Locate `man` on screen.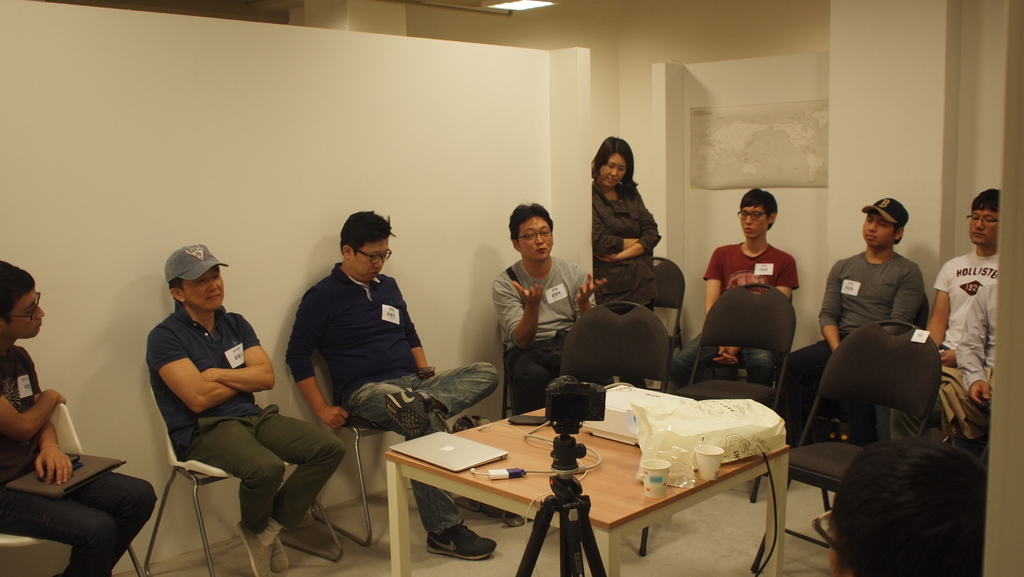
On screen at box(127, 240, 321, 549).
